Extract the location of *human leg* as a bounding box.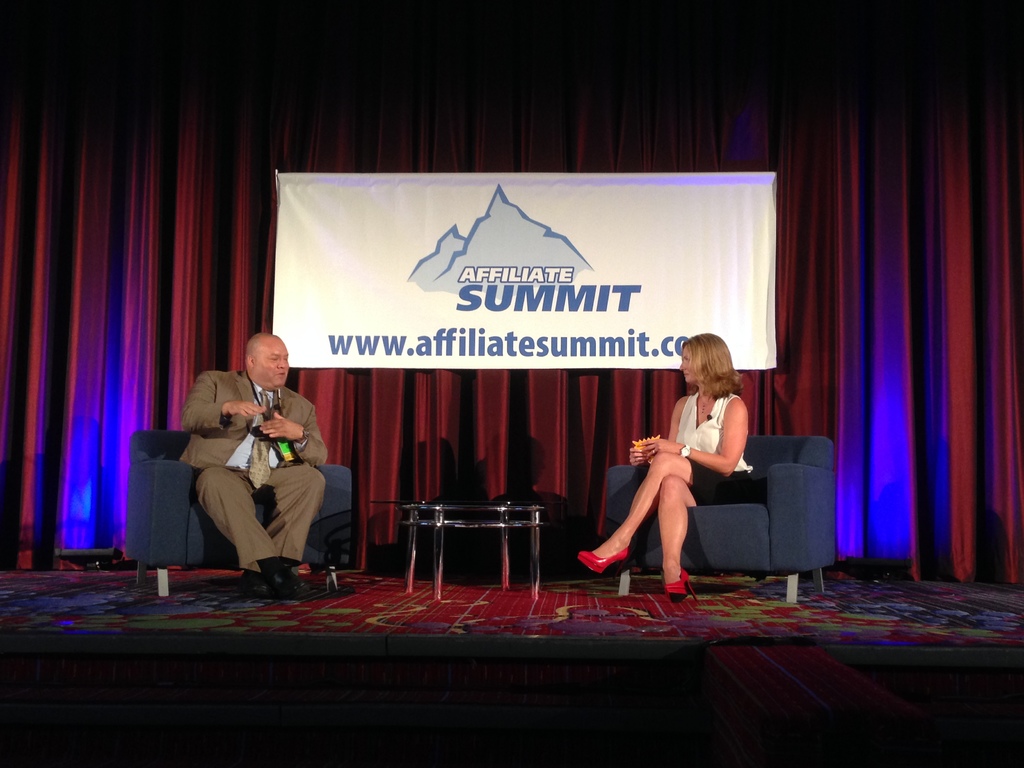
BBox(575, 455, 689, 574).
